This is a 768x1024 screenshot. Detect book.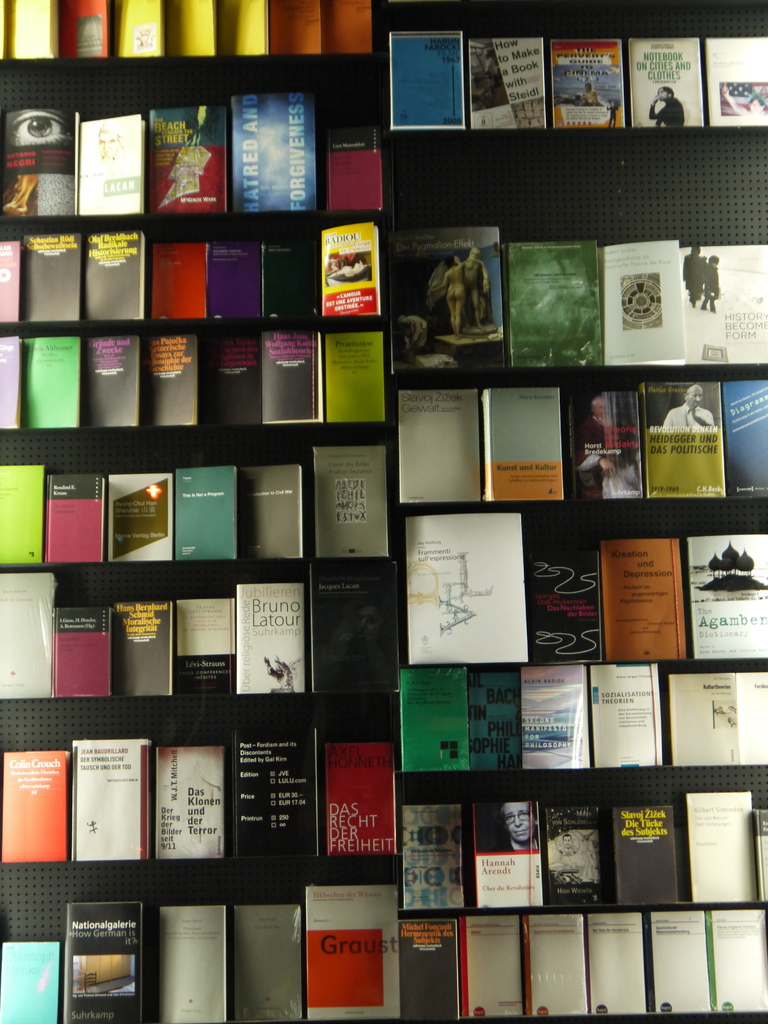
[153,746,230,858].
